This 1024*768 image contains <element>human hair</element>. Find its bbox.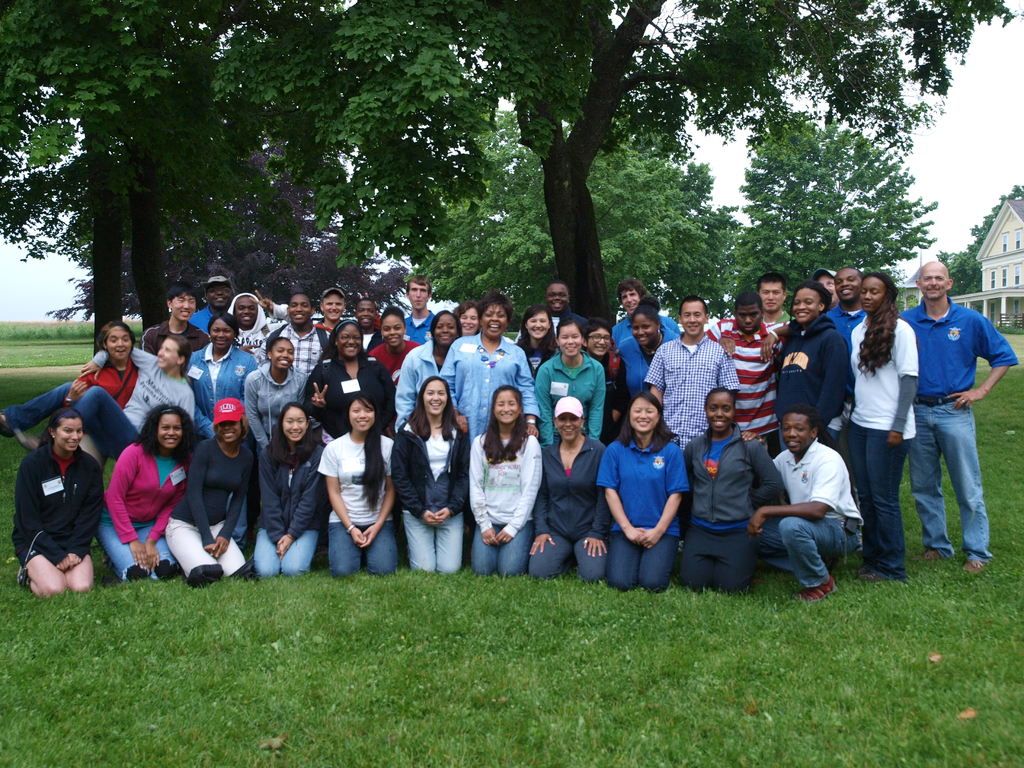
291 293 309 303.
